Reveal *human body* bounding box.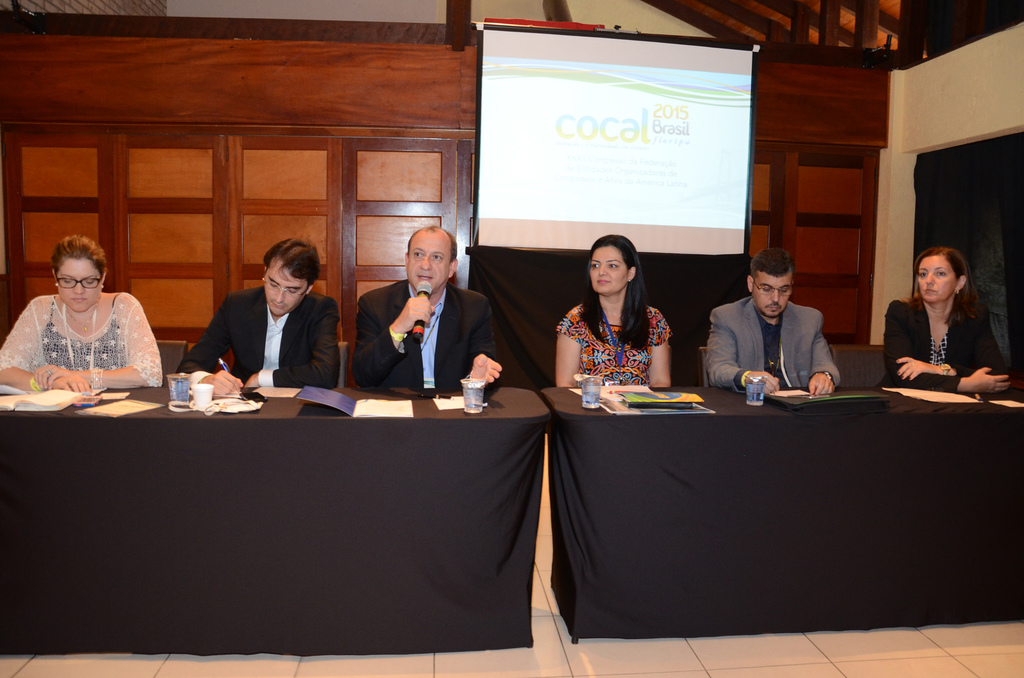
Revealed: <region>884, 244, 1012, 391</region>.
